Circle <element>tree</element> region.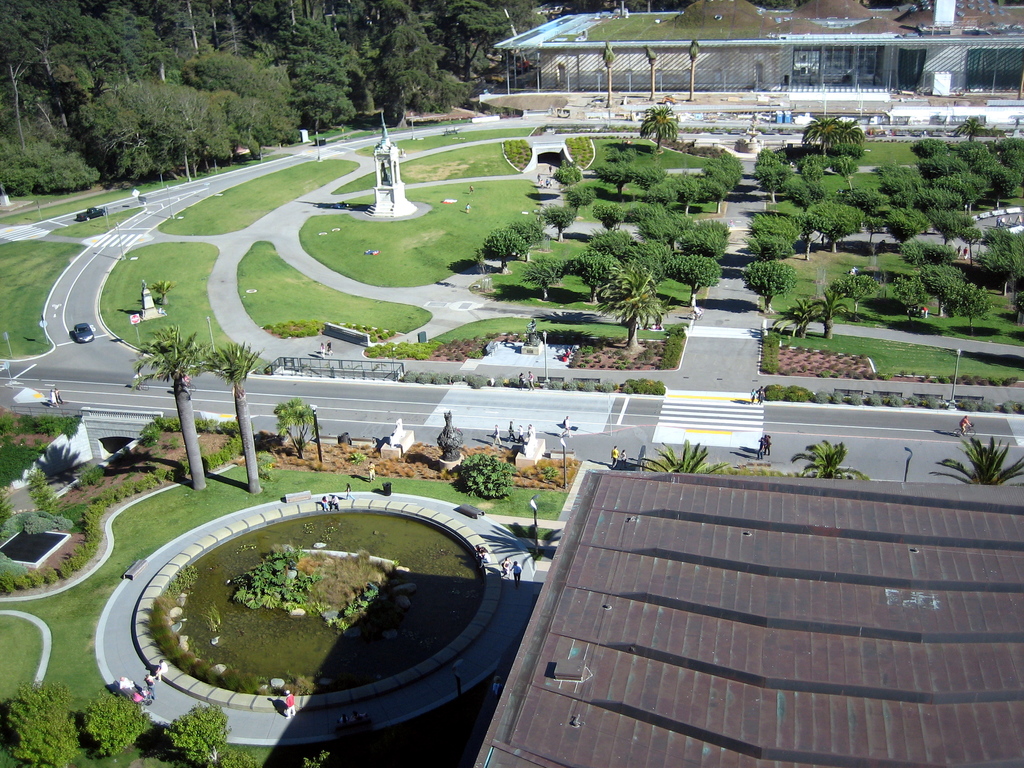
Region: [x1=802, y1=115, x2=837, y2=157].
